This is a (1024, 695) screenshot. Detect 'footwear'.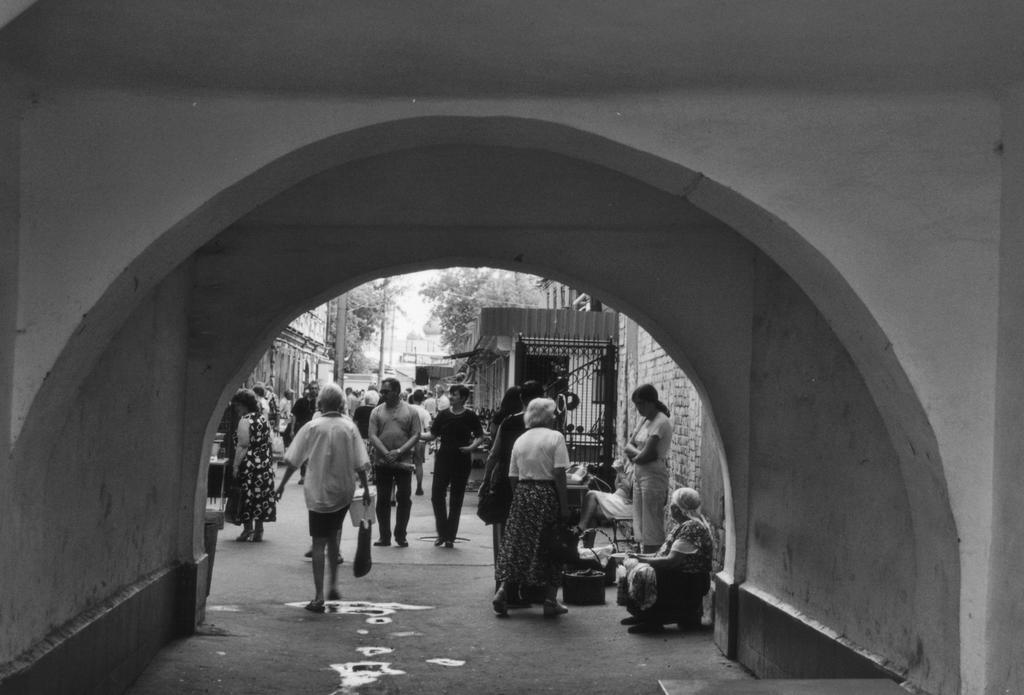
[left=547, top=604, right=570, bottom=621].
